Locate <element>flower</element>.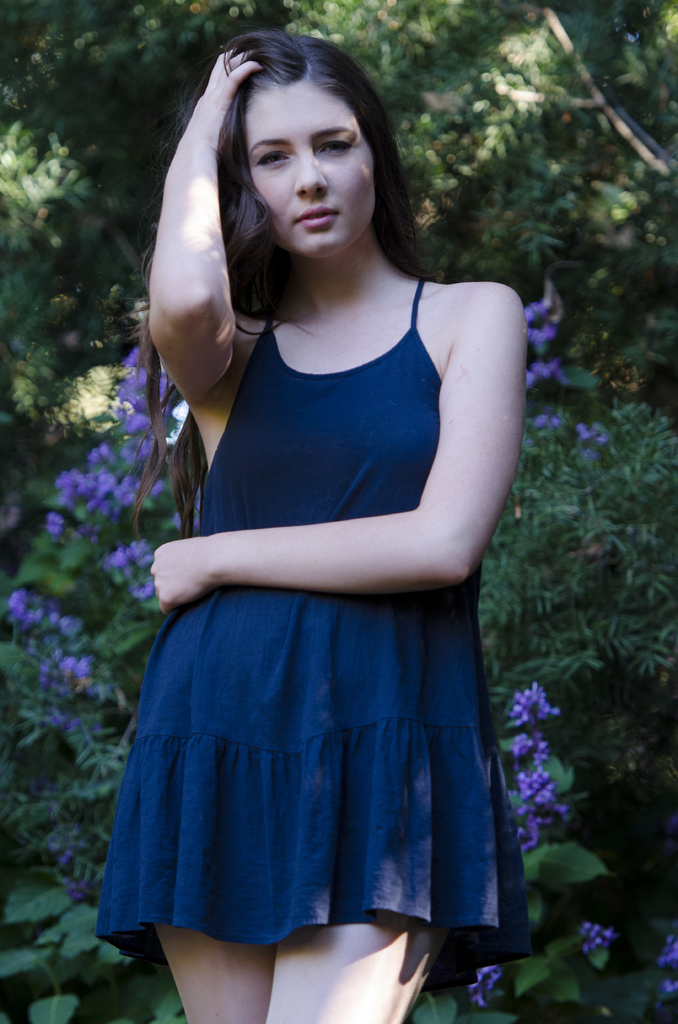
Bounding box: (left=656, top=932, right=677, bottom=1009).
